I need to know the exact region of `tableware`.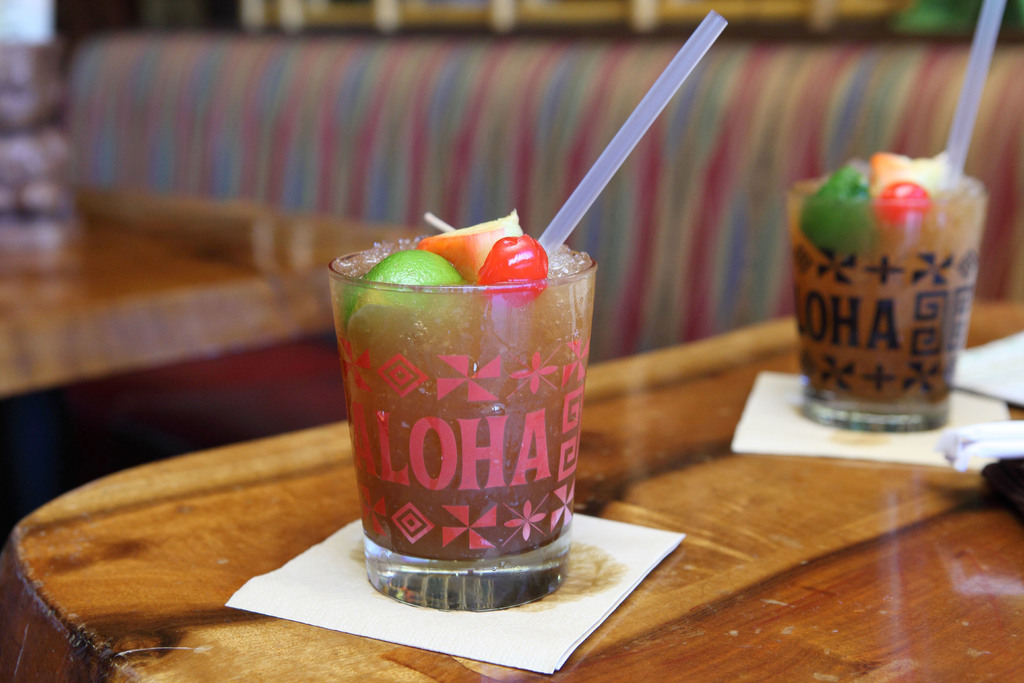
Region: x1=783 y1=169 x2=993 y2=436.
